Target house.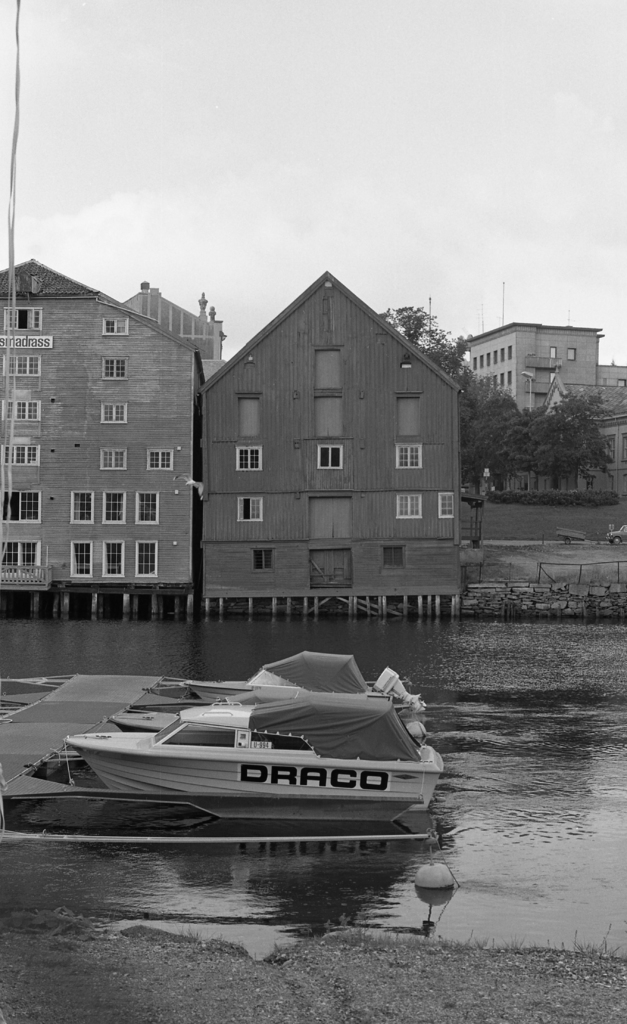
Target region: <region>0, 252, 232, 624</region>.
